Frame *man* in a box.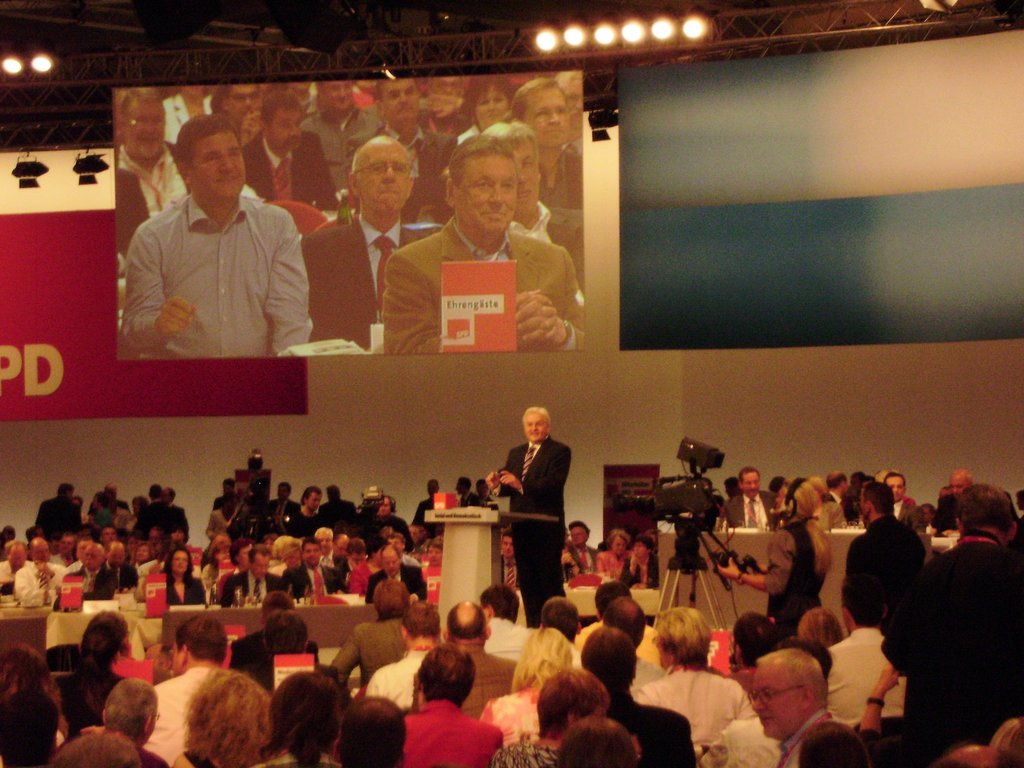
bbox=(142, 613, 232, 767).
